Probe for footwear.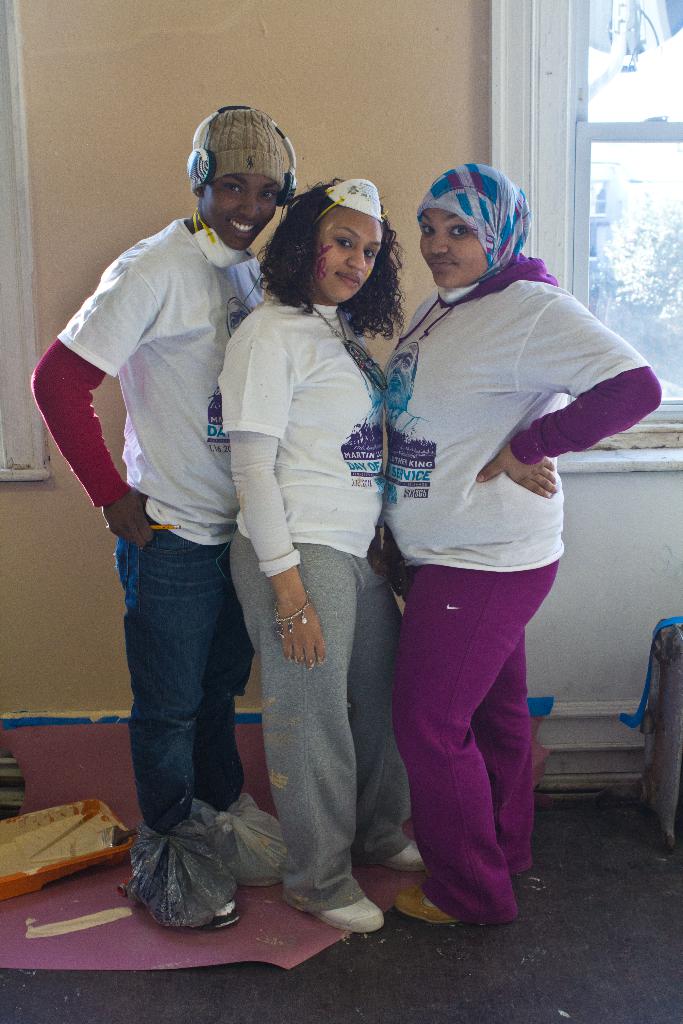
Probe result: rect(275, 860, 393, 934).
